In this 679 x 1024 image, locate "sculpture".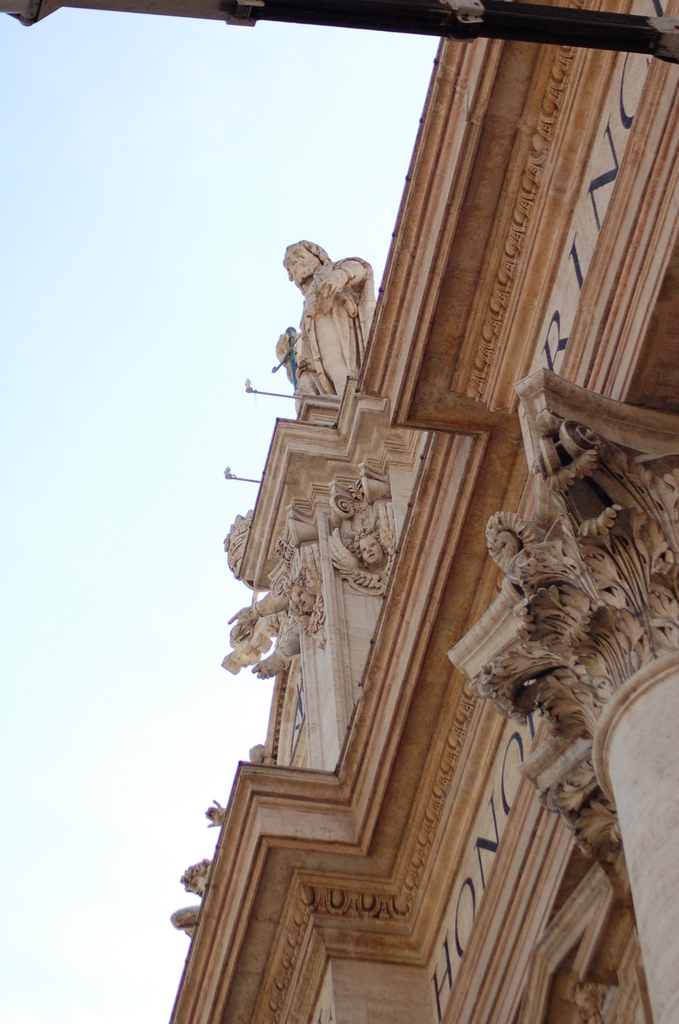
Bounding box: detection(225, 538, 316, 678).
